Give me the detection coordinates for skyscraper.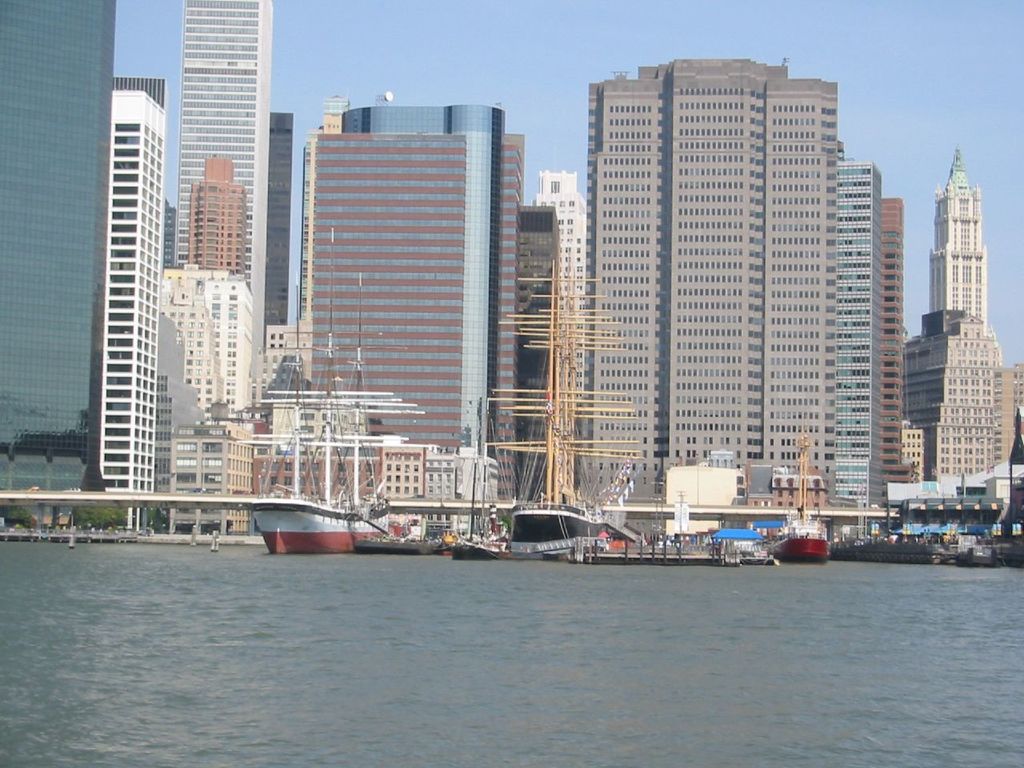
locate(578, 57, 839, 510).
